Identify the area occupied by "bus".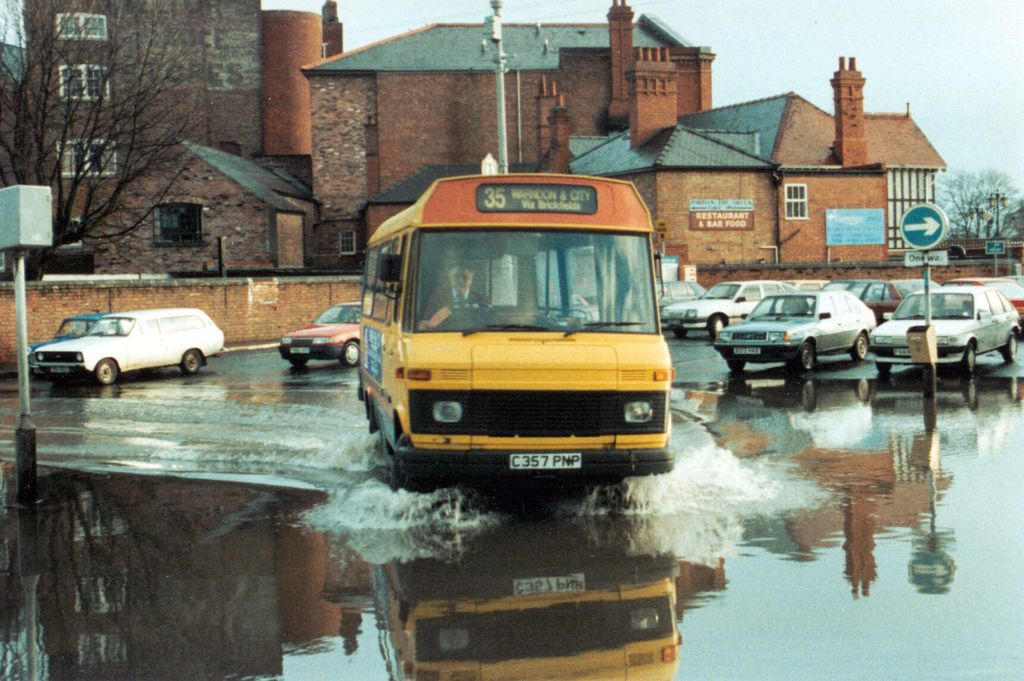
Area: 356:169:674:495.
